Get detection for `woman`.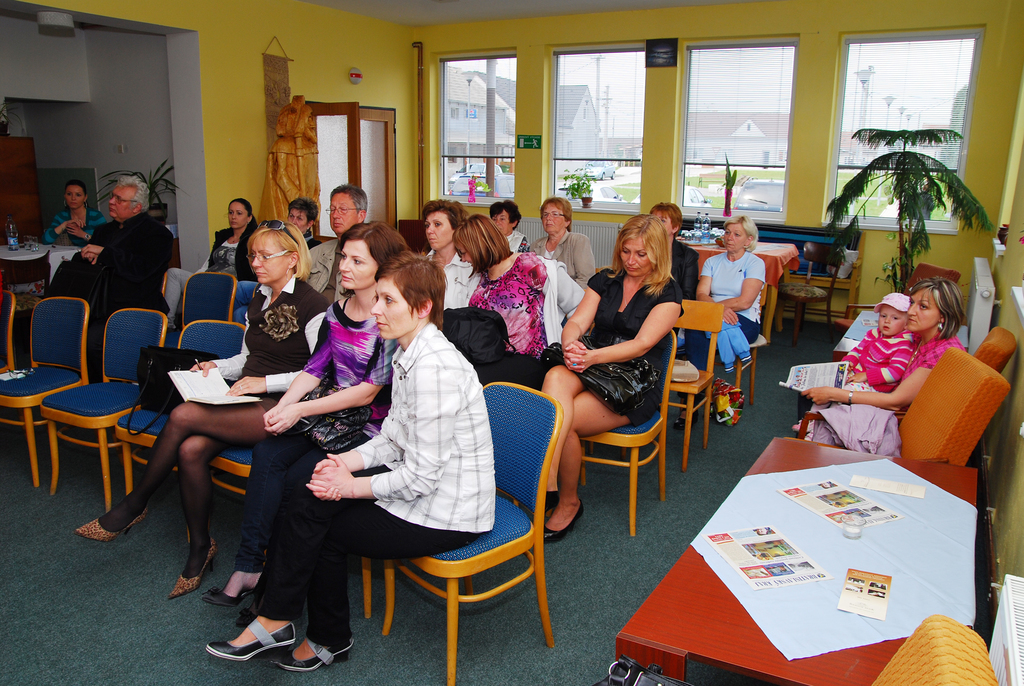
Detection: 451:212:588:388.
